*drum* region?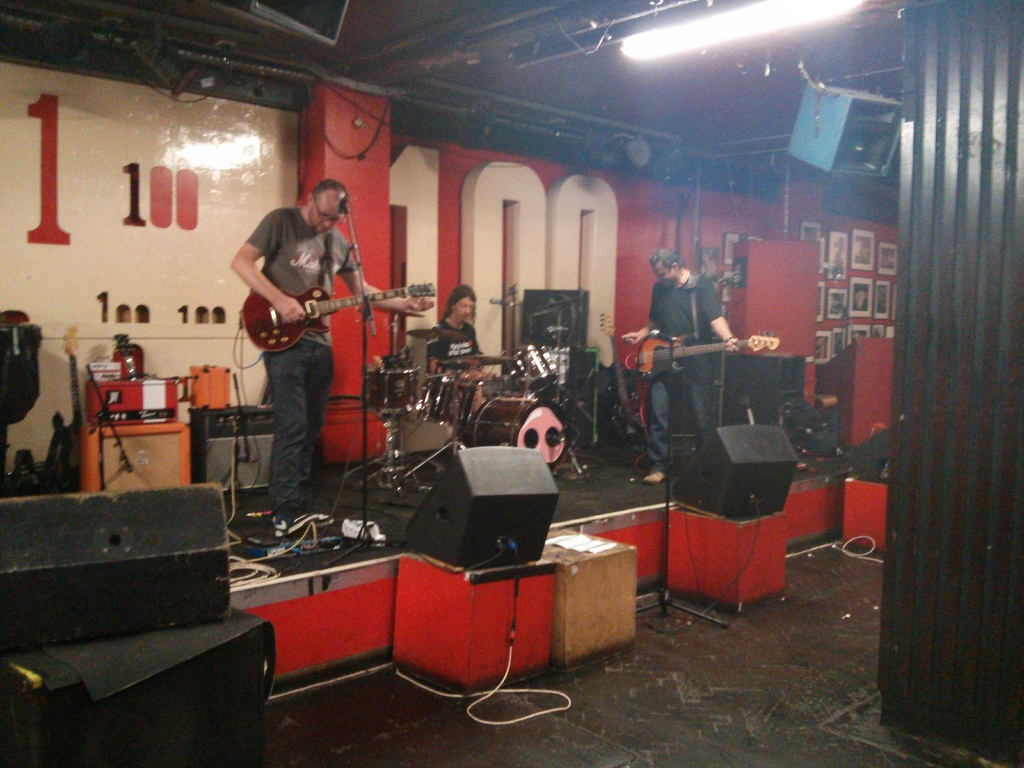
(x1=360, y1=367, x2=419, y2=419)
